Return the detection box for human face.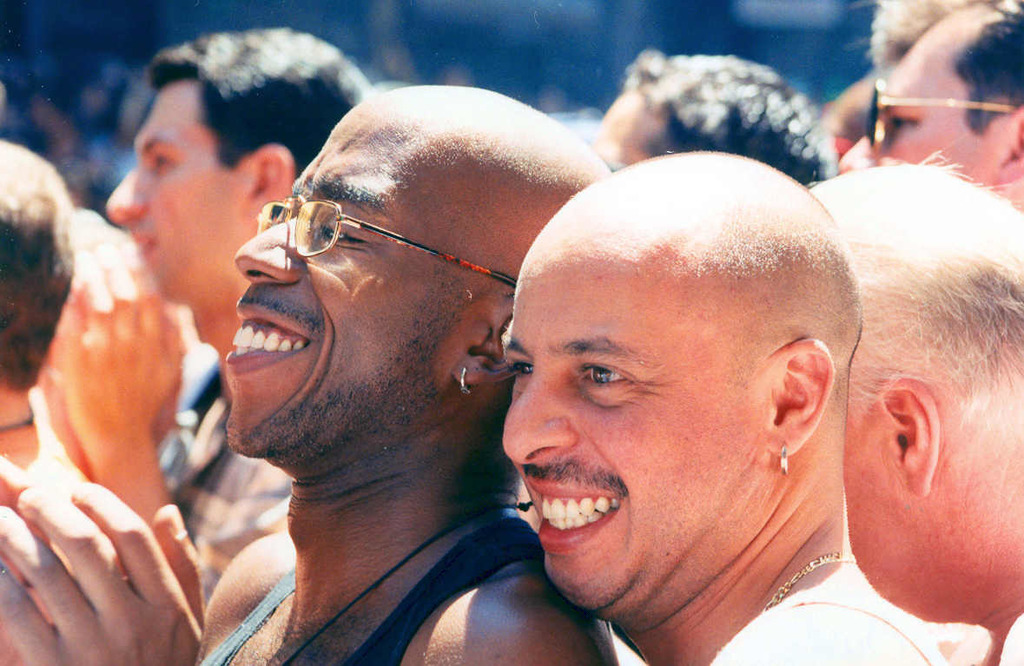
{"left": 834, "top": 29, "right": 1012, "bottom": 185}.
